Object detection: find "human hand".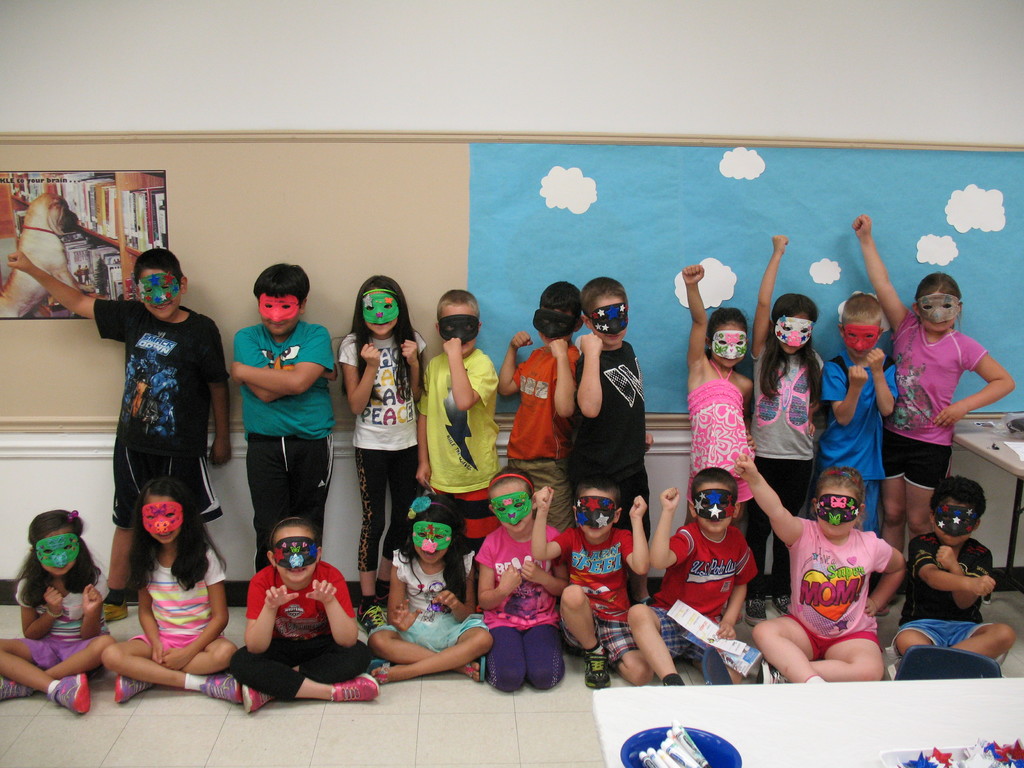
<region>360, 343, 382, 365</region>.
